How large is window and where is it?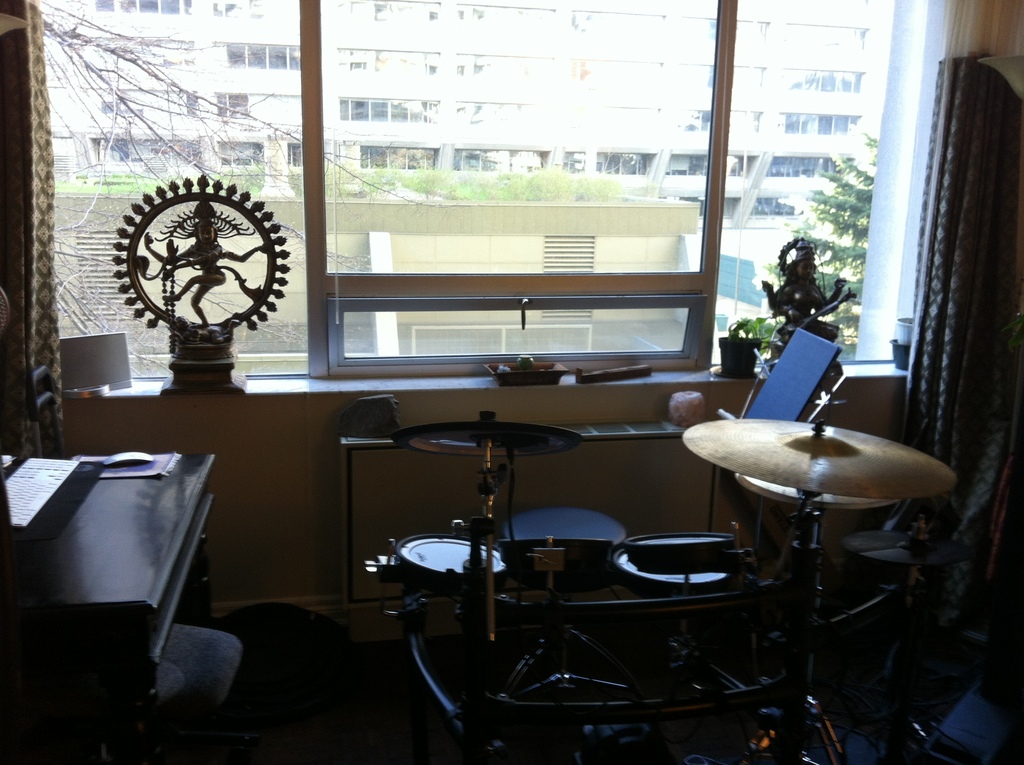
Bounding box: 29:0:961:393.
